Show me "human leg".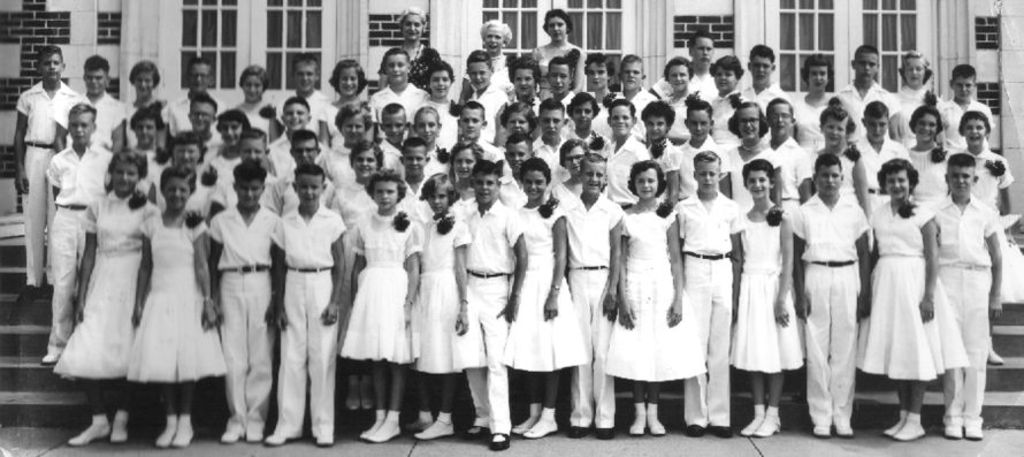
"human leg" is here: 20/151/54/299.
